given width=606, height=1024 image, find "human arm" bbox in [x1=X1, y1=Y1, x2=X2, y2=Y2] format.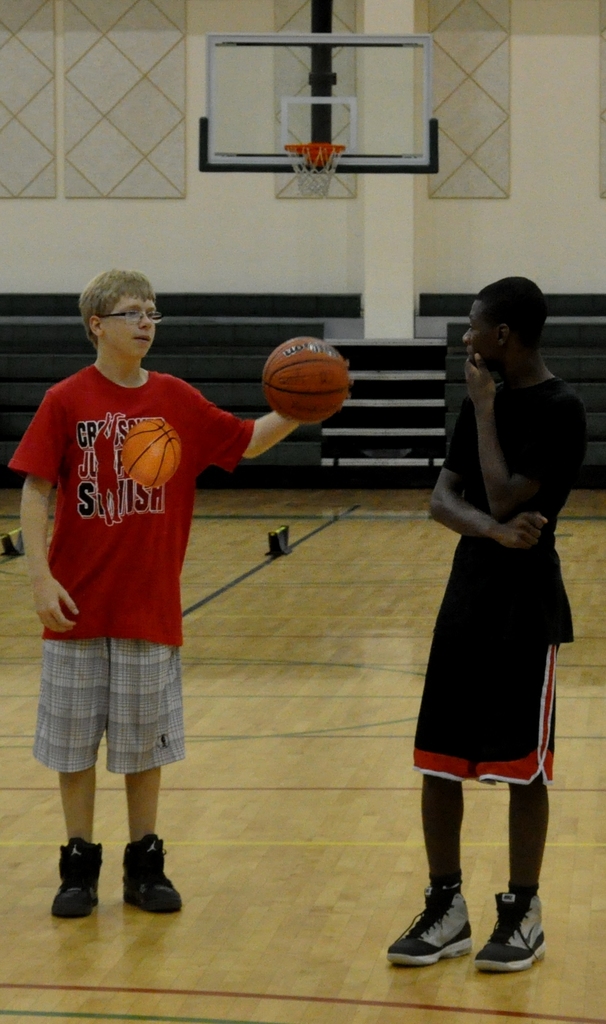
[x1=458, y1=357, x2=591, y2=524].
